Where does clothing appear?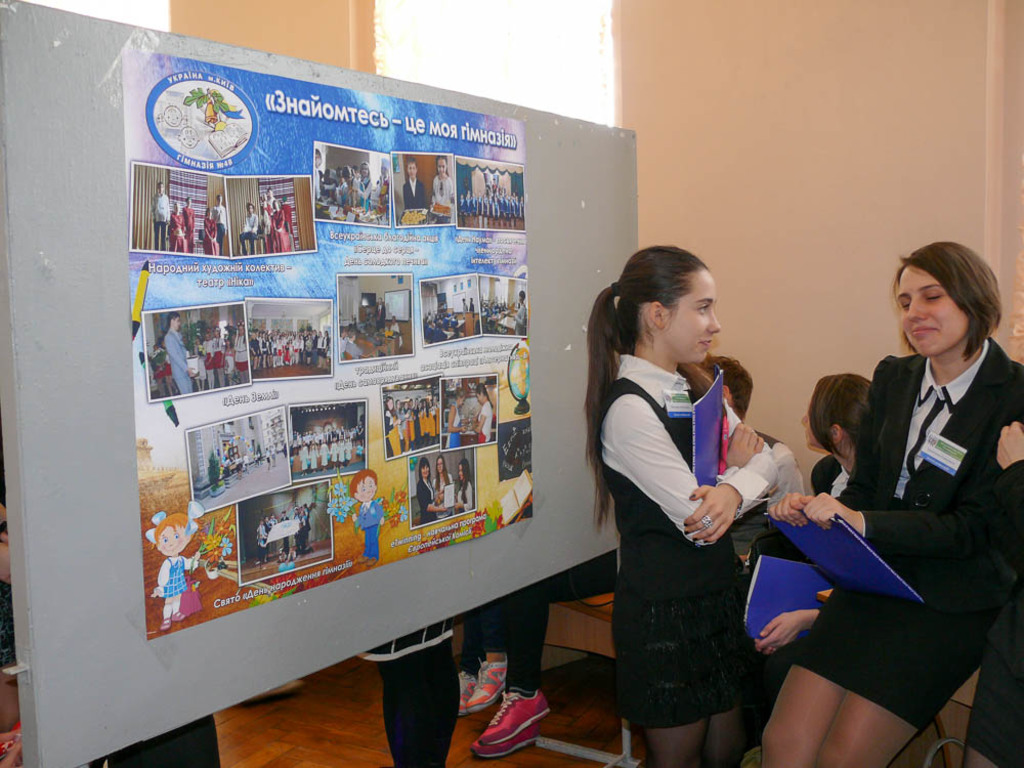
Appears at Rect(158, 557, 194, 601).
